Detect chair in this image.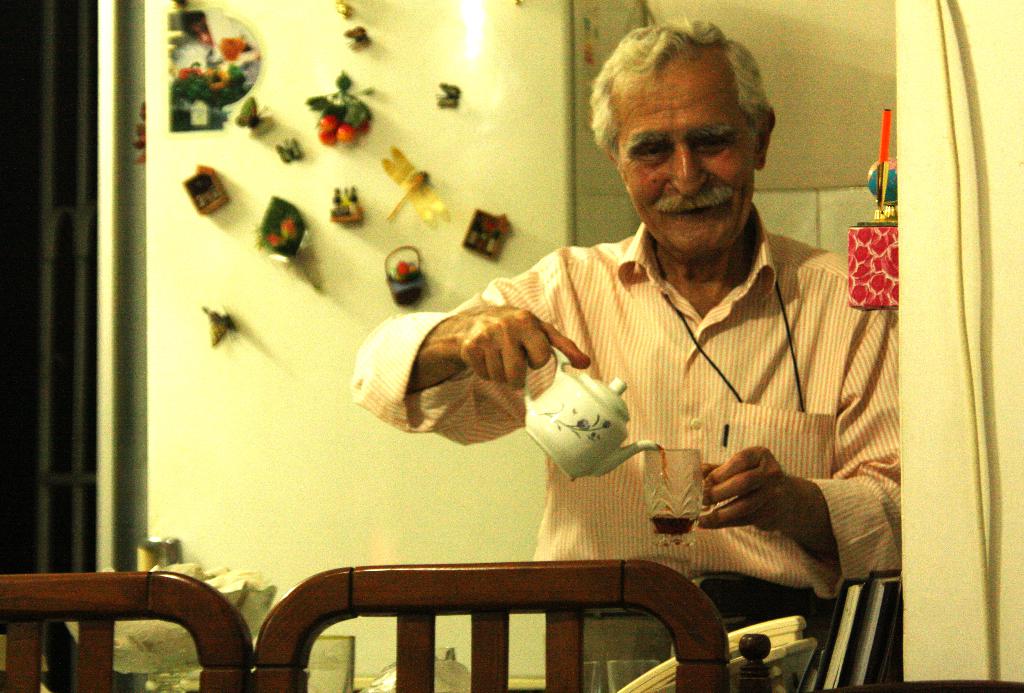
Detection: <bbox>0, 567, 252, 692</bbox>.
